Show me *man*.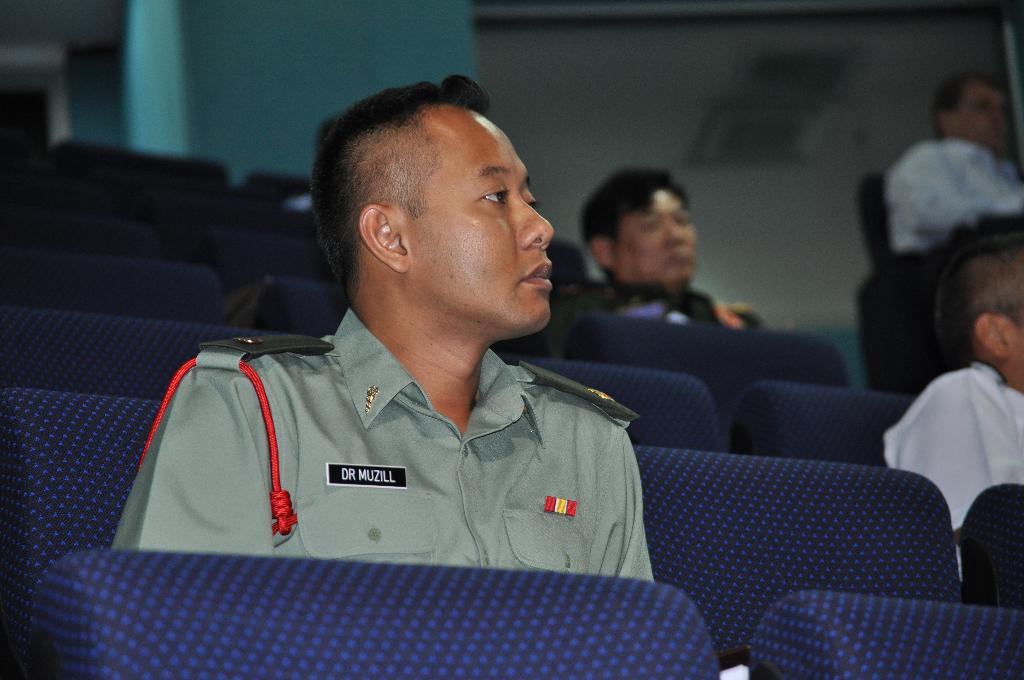
*man* is here: Rect(132, 76, 716, 606).
